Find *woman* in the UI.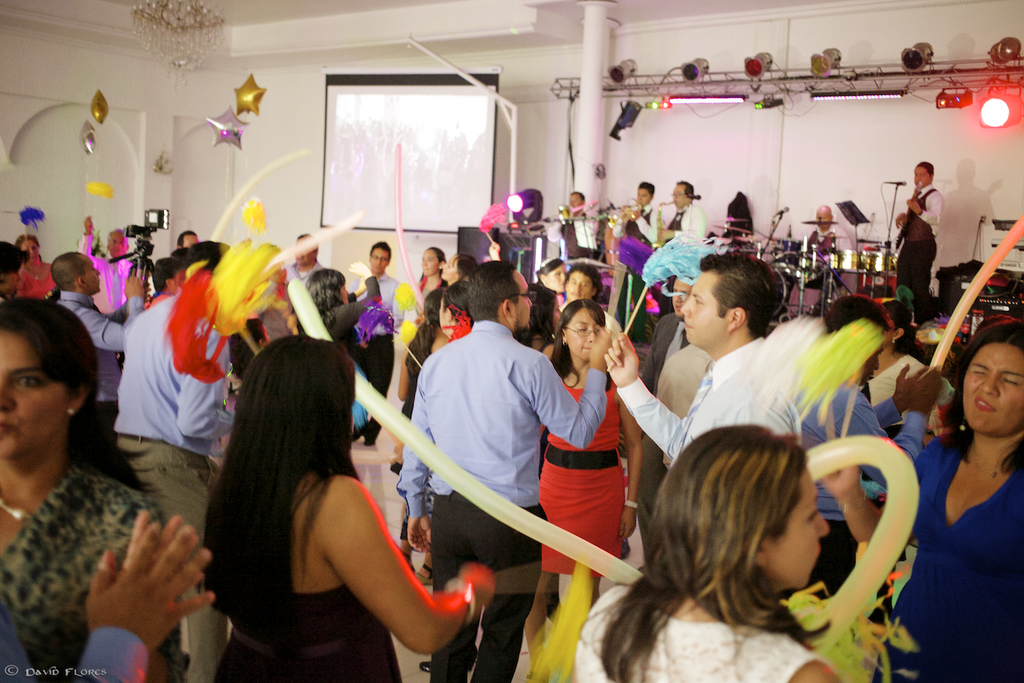
UI element at detection(424, 245, 476, 350).
